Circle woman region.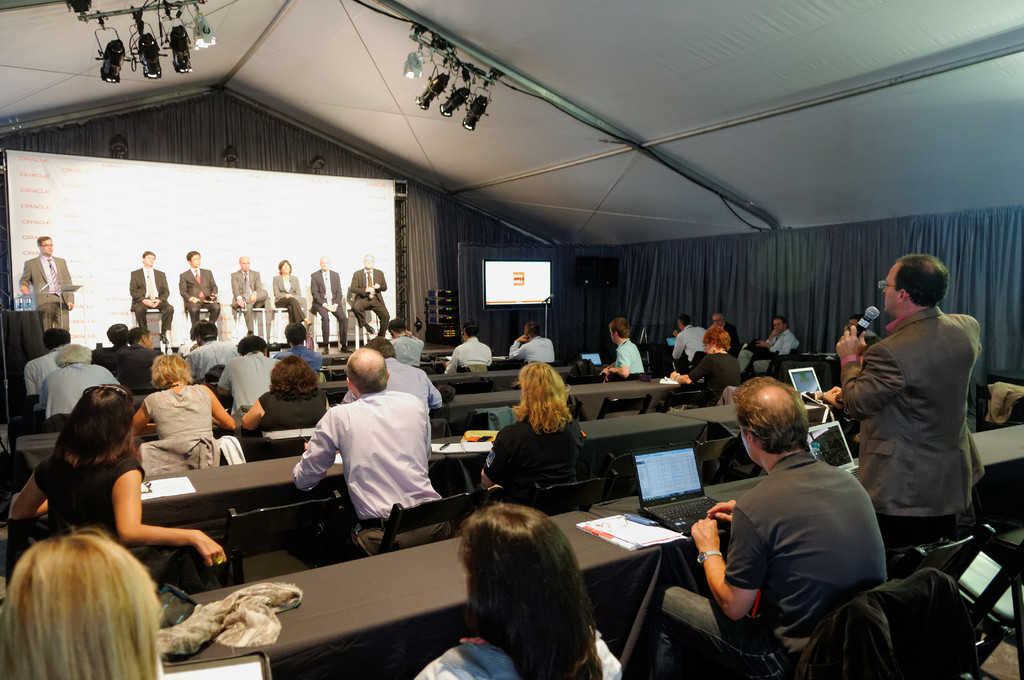
Region: 412, 501, 621, 679.
